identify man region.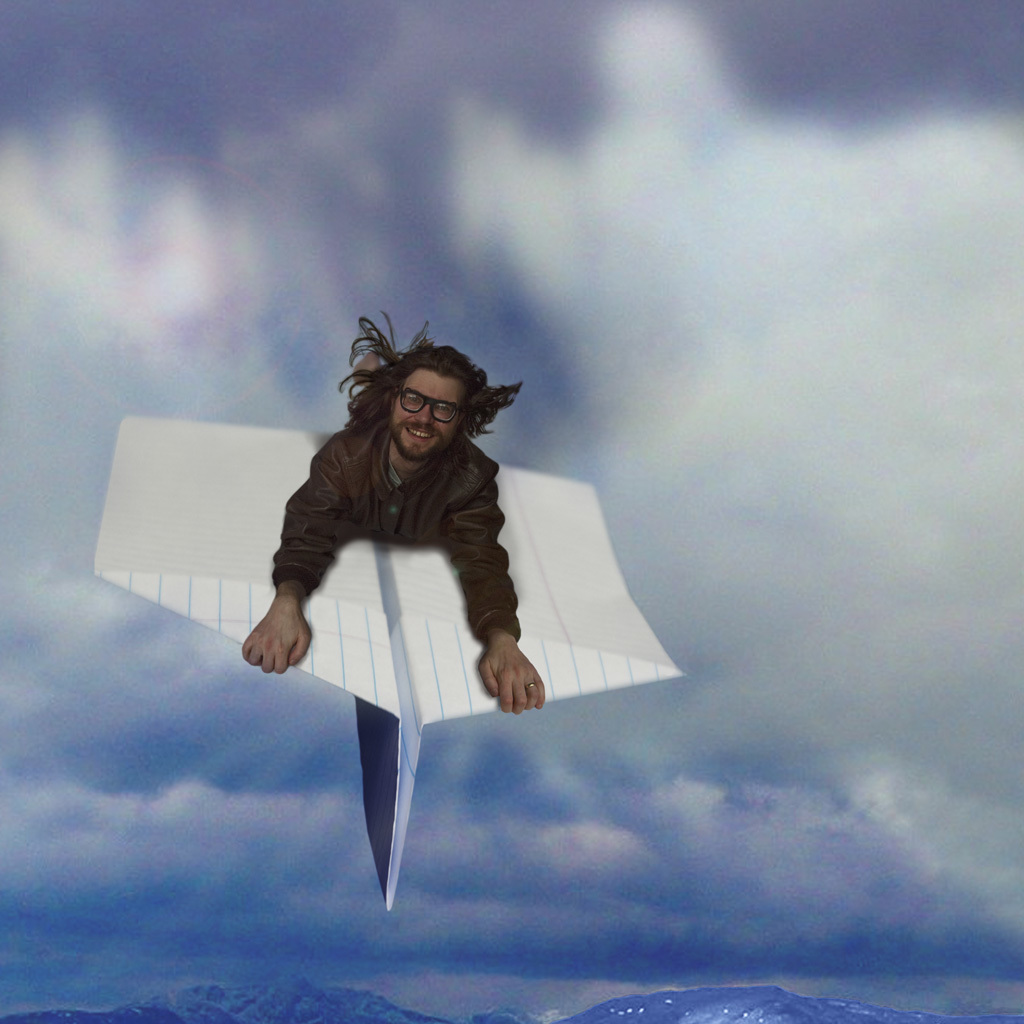
Region: box(226, 301, 567, 710).
